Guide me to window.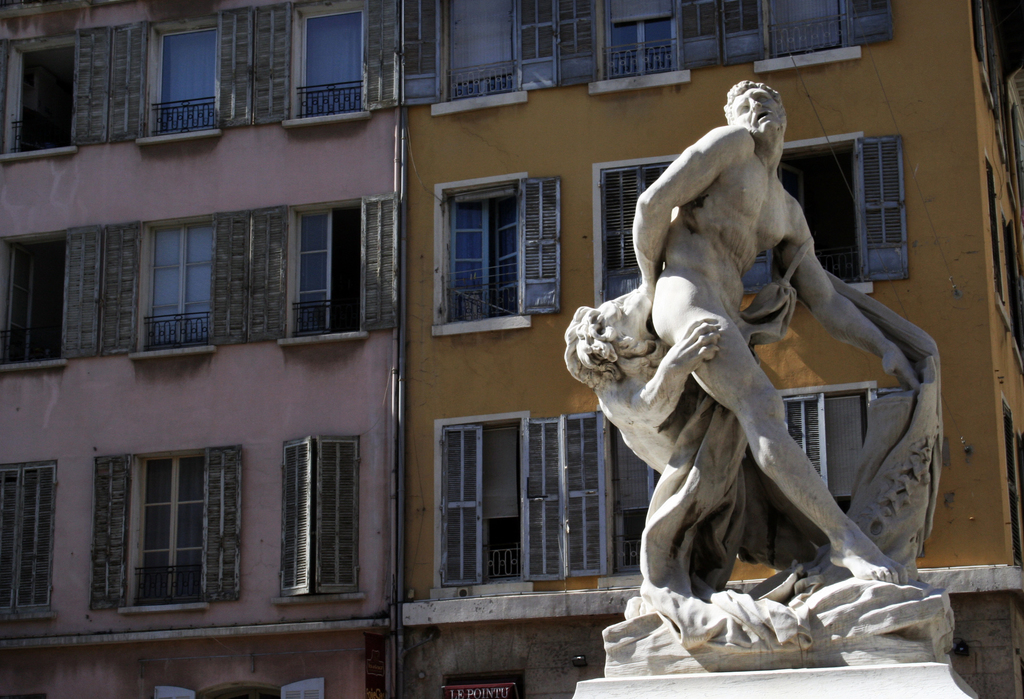
Guidance: box=[430, 167, 554, 333].
